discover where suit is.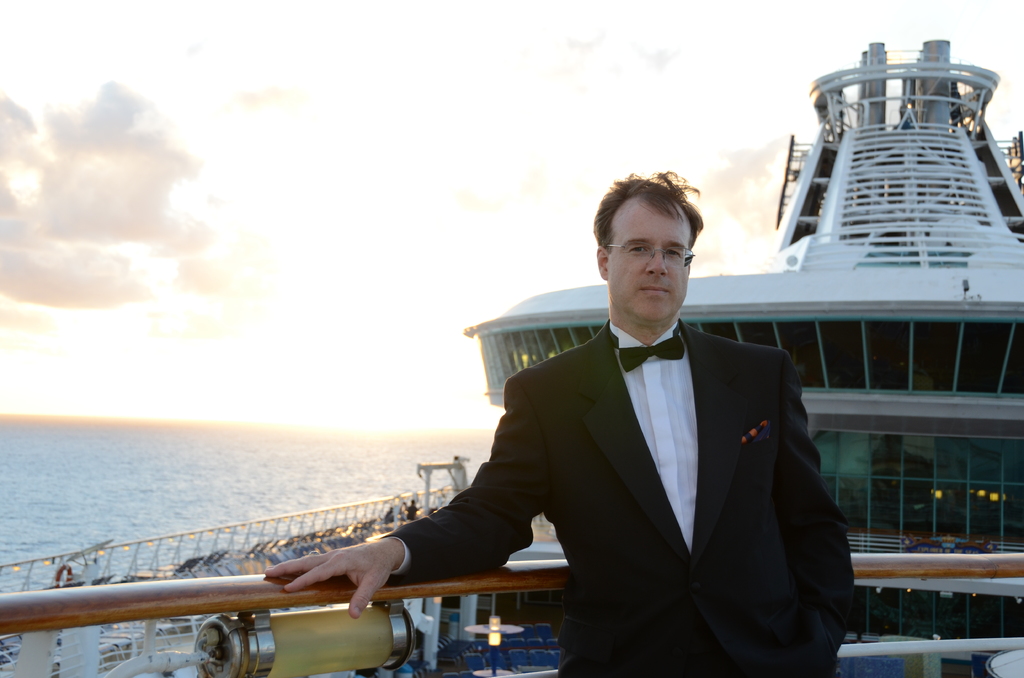
Discovered at 394 212 799 667.
